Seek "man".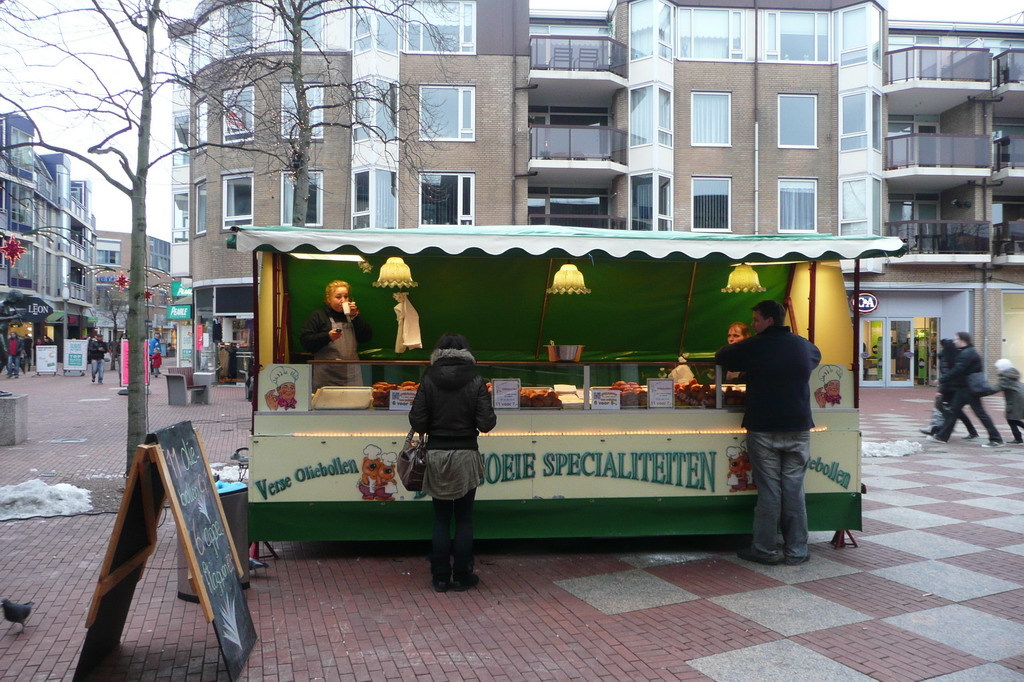
[721, 318, 748, 384].
